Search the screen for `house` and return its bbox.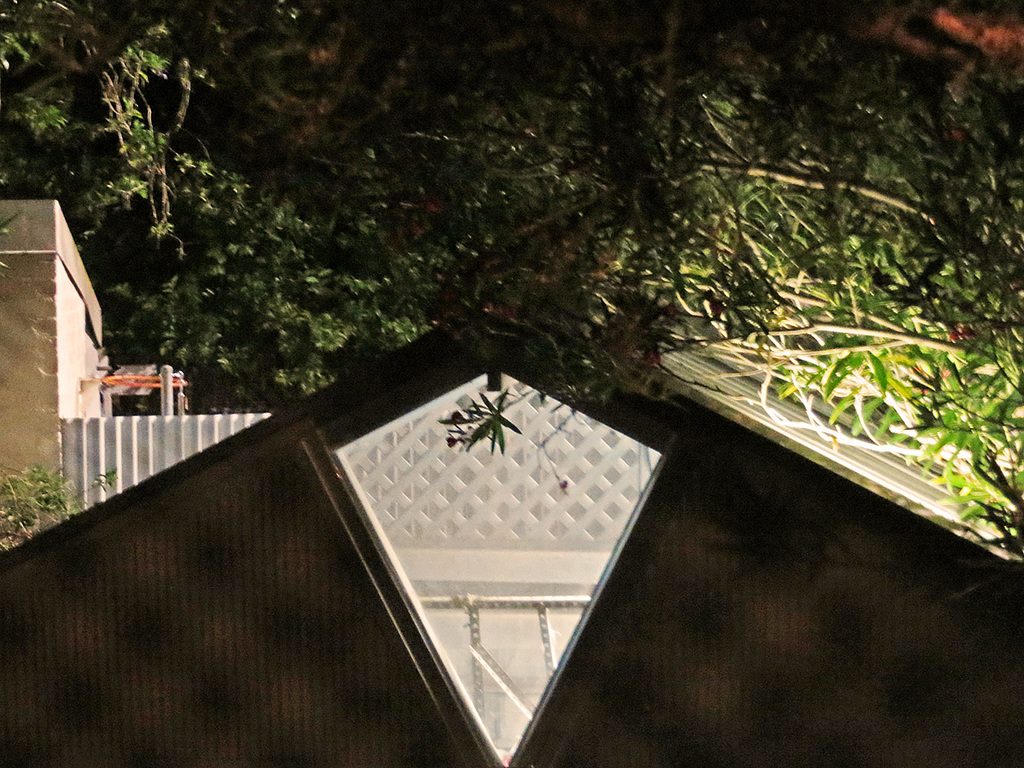
Found: x1=0 y1=196 x2=1023 y2=767.
